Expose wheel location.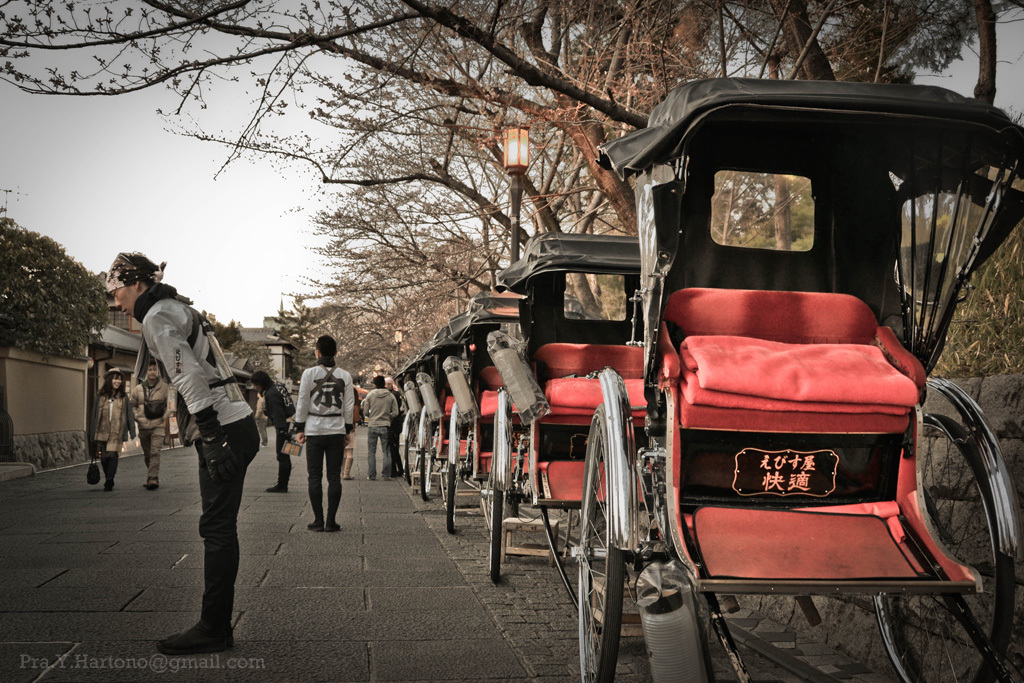
Exposed at Rect(450, 419, 458, 535).
